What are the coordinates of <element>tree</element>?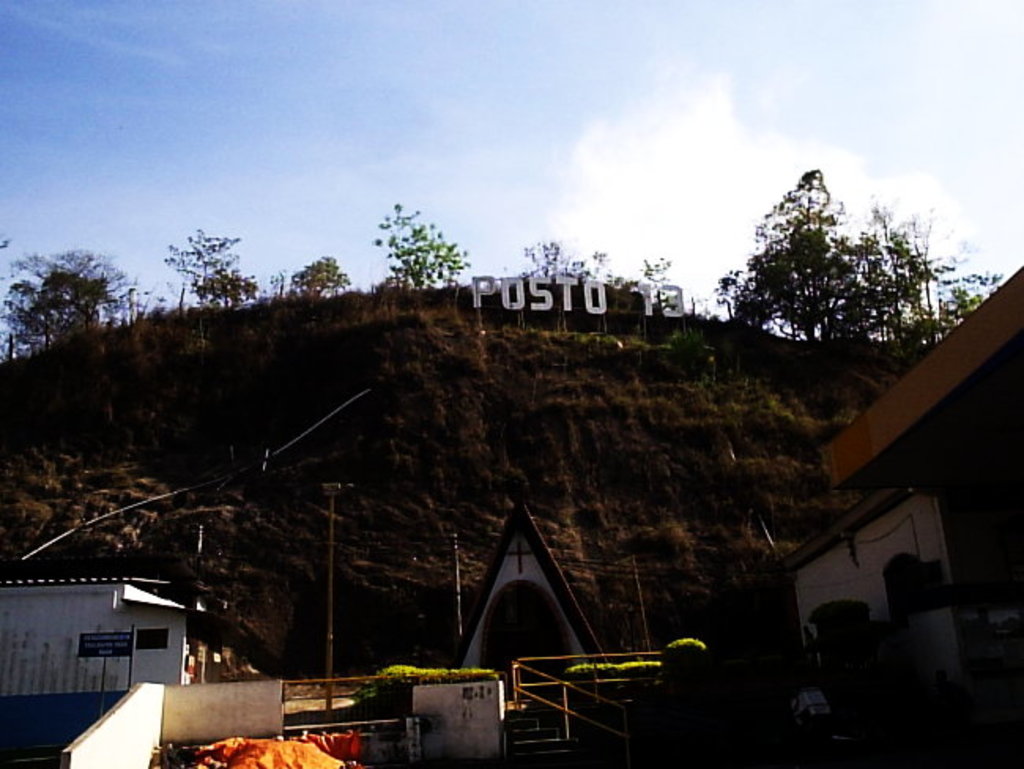
detection(518, 240, 605, 282).
